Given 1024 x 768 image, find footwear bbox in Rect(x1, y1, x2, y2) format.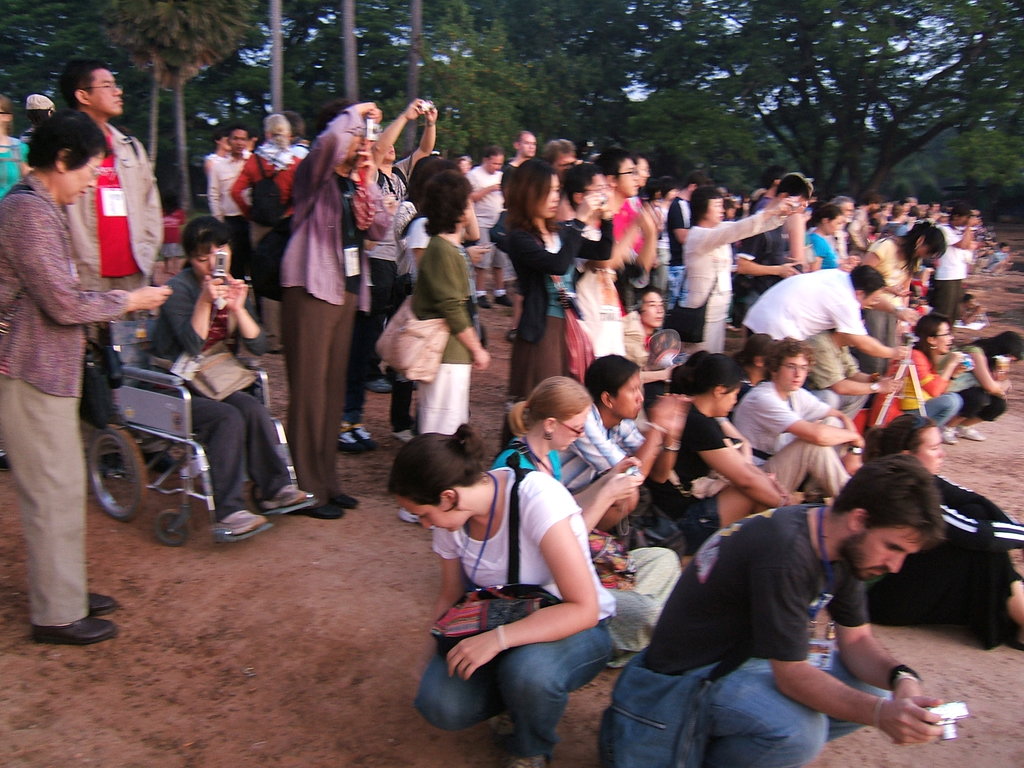
Rect(938, 428, 956, 442).
